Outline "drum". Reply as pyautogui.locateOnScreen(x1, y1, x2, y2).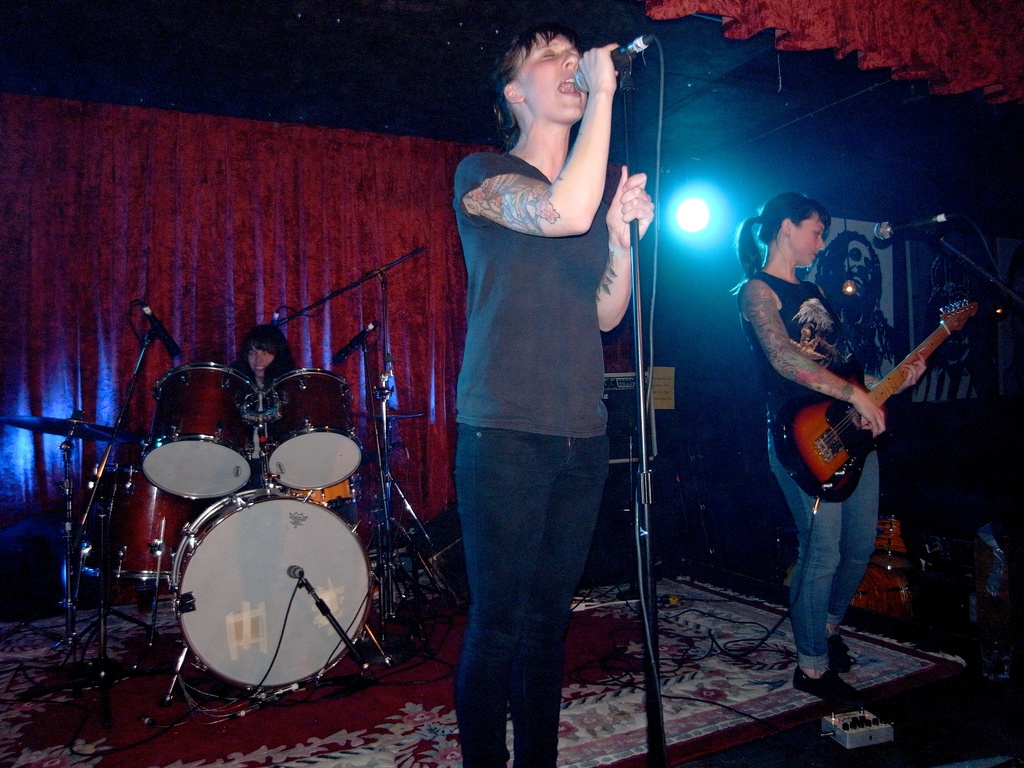
pyautogui.locateOnScreen(870, 551, 920, 584).
